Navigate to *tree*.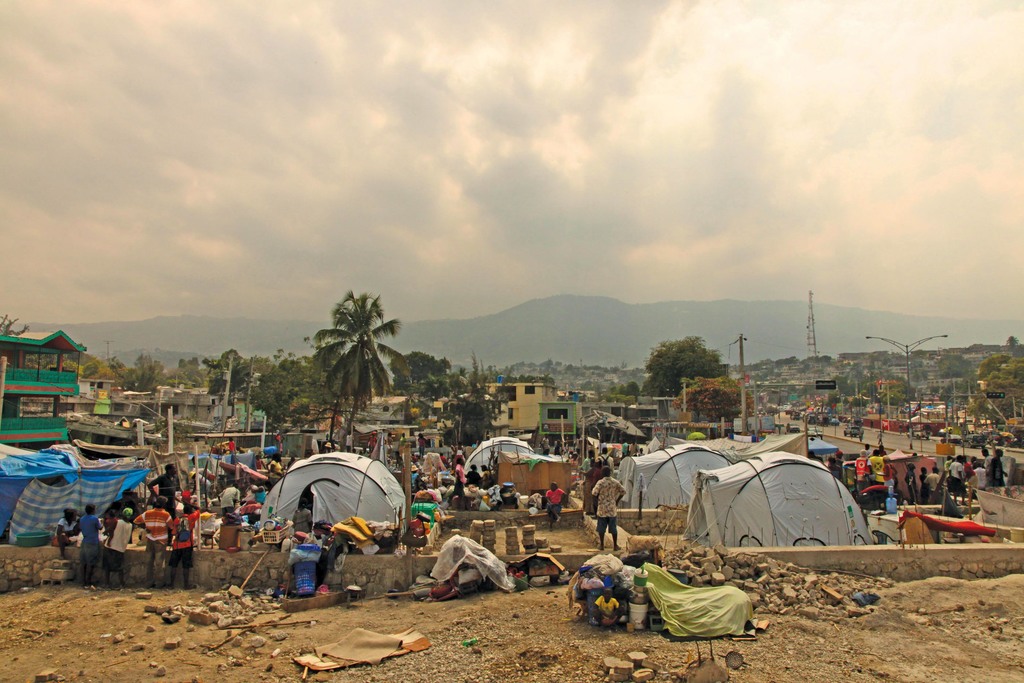
Navigation target: bbox=[252, 363, 298, 426].
